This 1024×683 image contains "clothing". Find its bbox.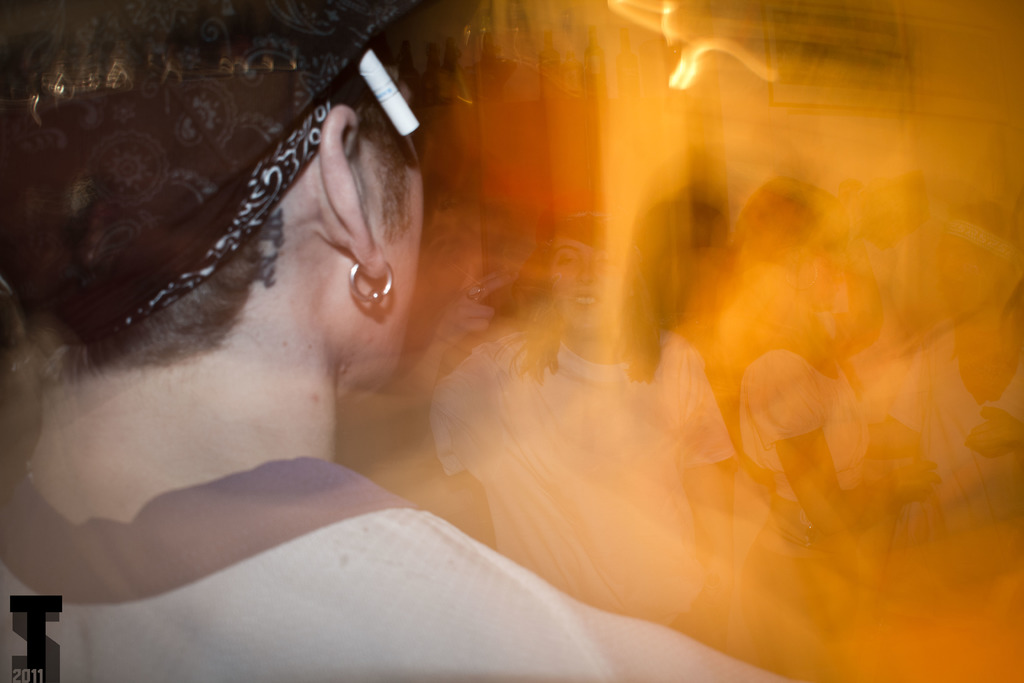
Rect(0, 457, 796, 682).
